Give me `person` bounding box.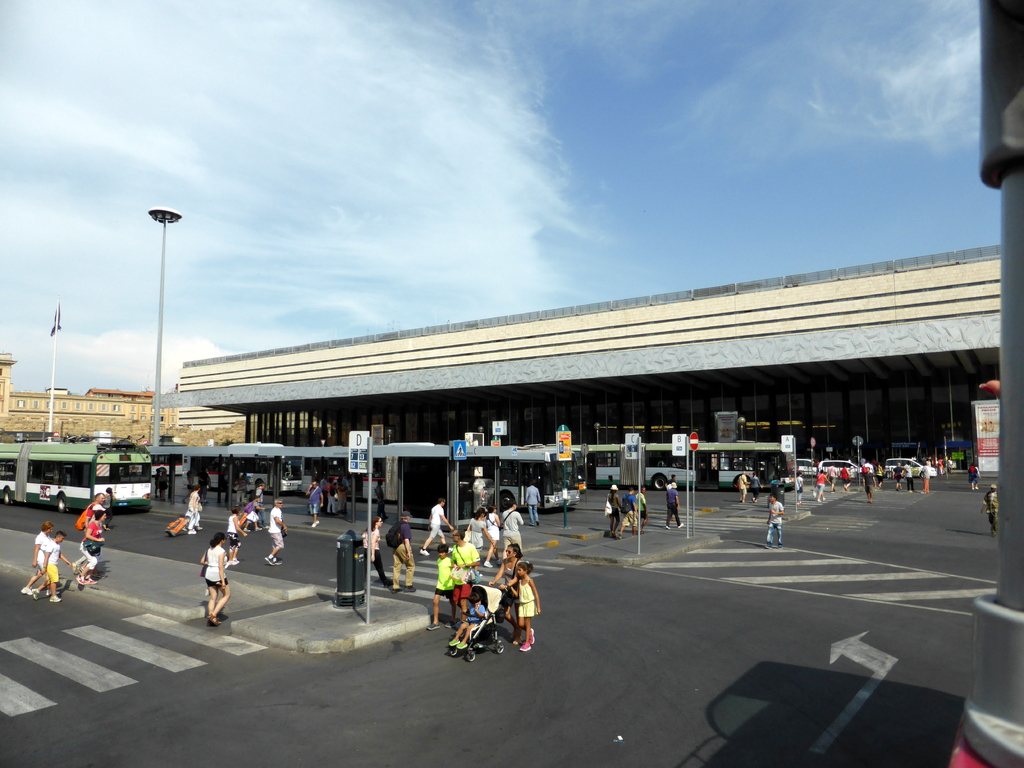
(x1=389, y1=509, x2=414, y2=591).
